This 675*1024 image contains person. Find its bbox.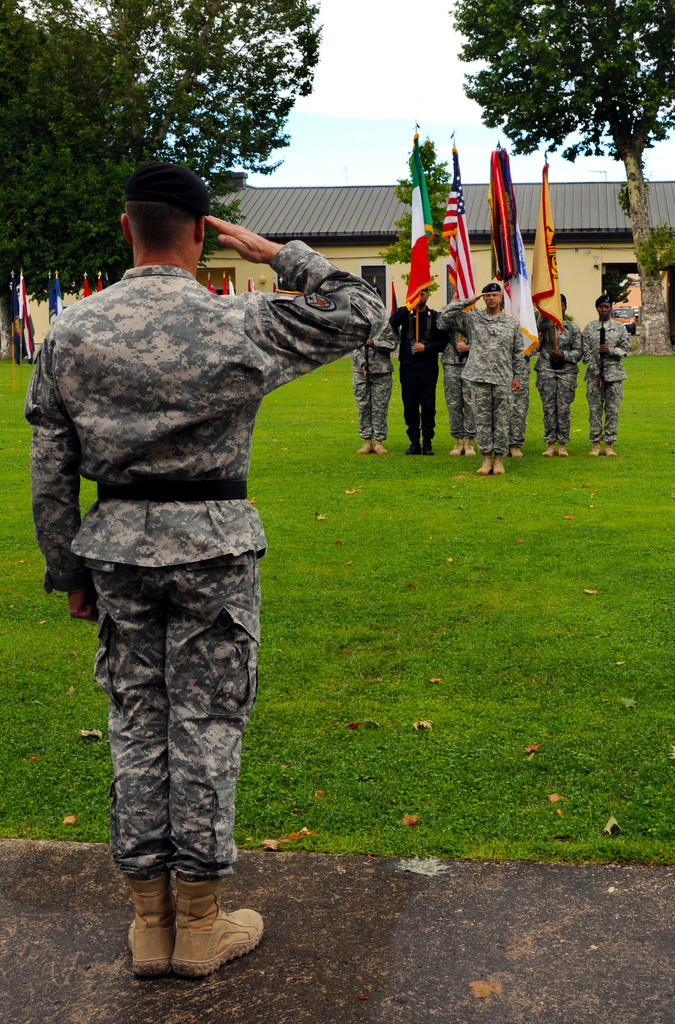
crop(50, 143, 385, 927).
